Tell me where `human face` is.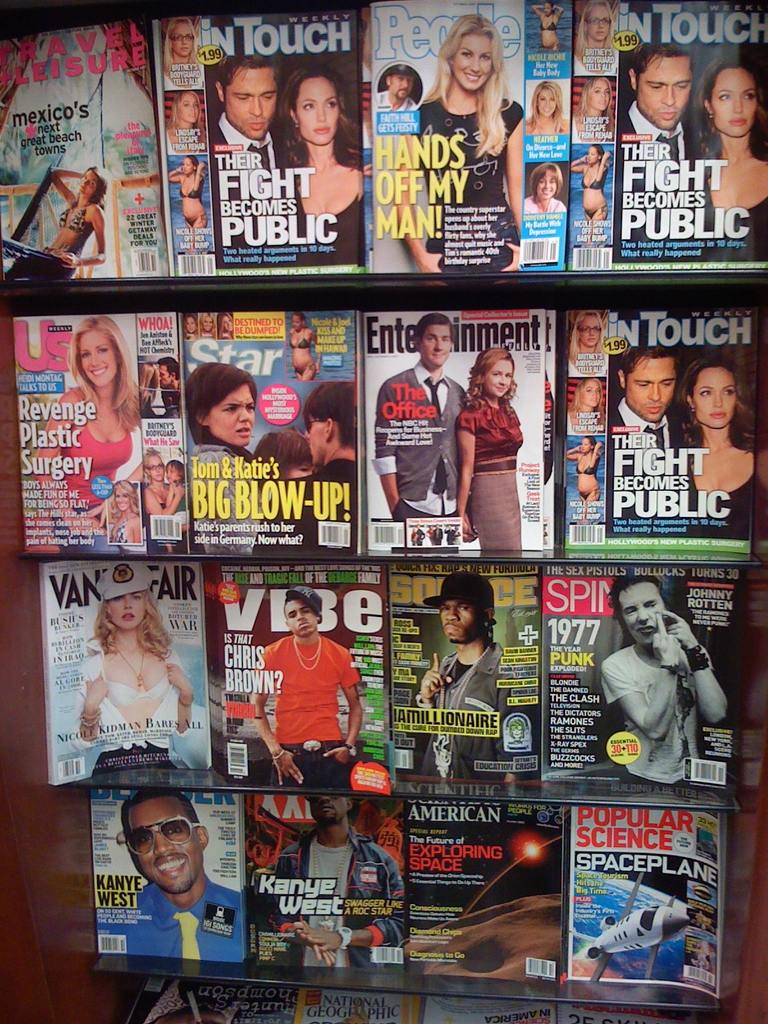
`human face` is at left=637, top=55, right=691, bottom=132.
